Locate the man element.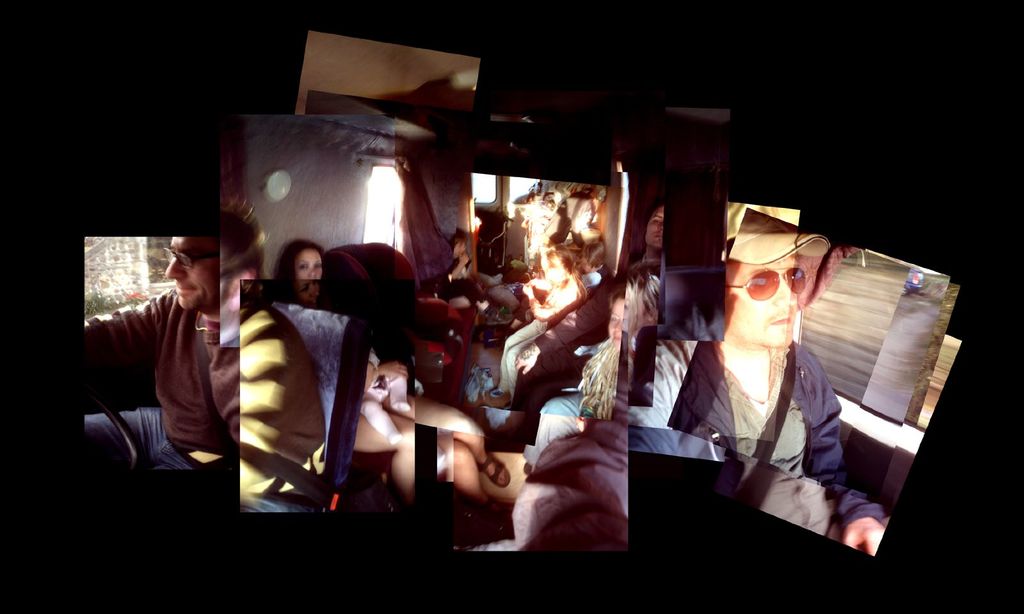
Element bbox: 669:227:917:558.
